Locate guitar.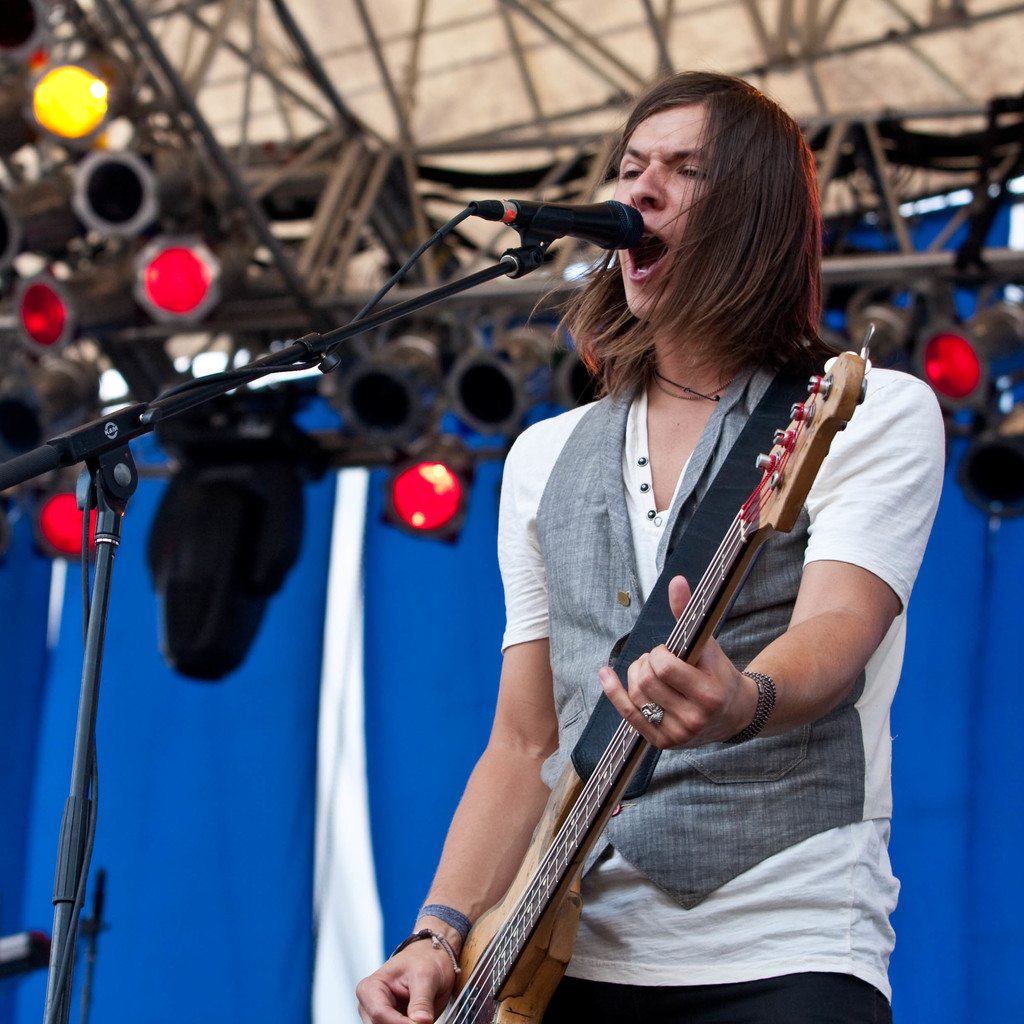
Bounding box: region(429, 415, 911, 964).
